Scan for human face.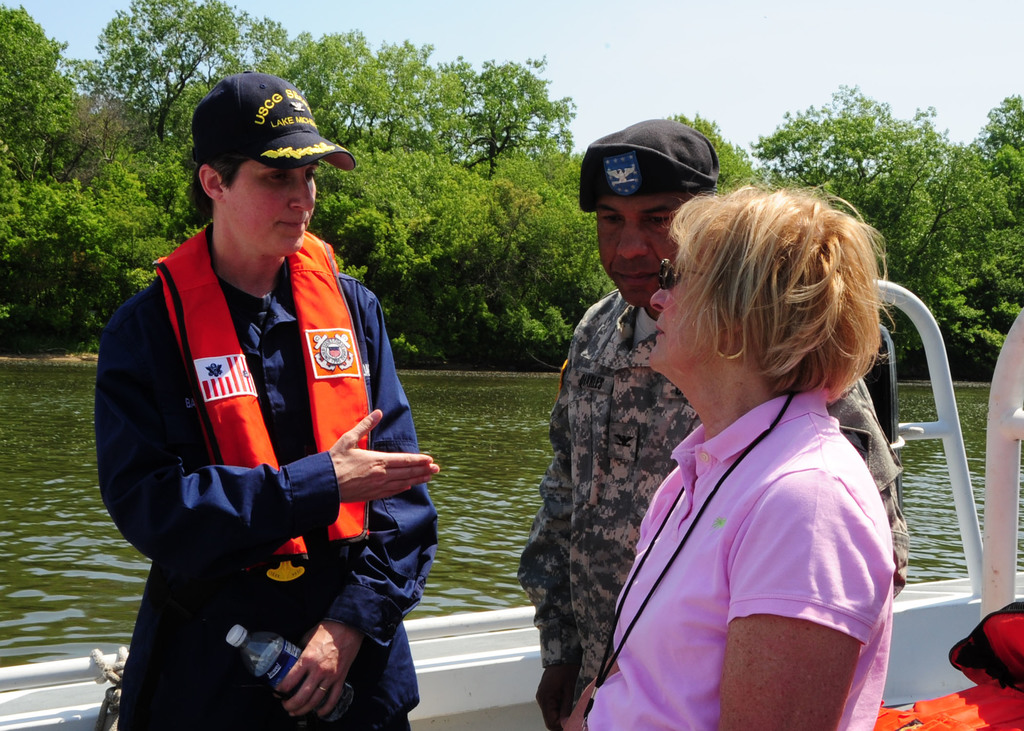
Scan result: (645,237,721,376).
